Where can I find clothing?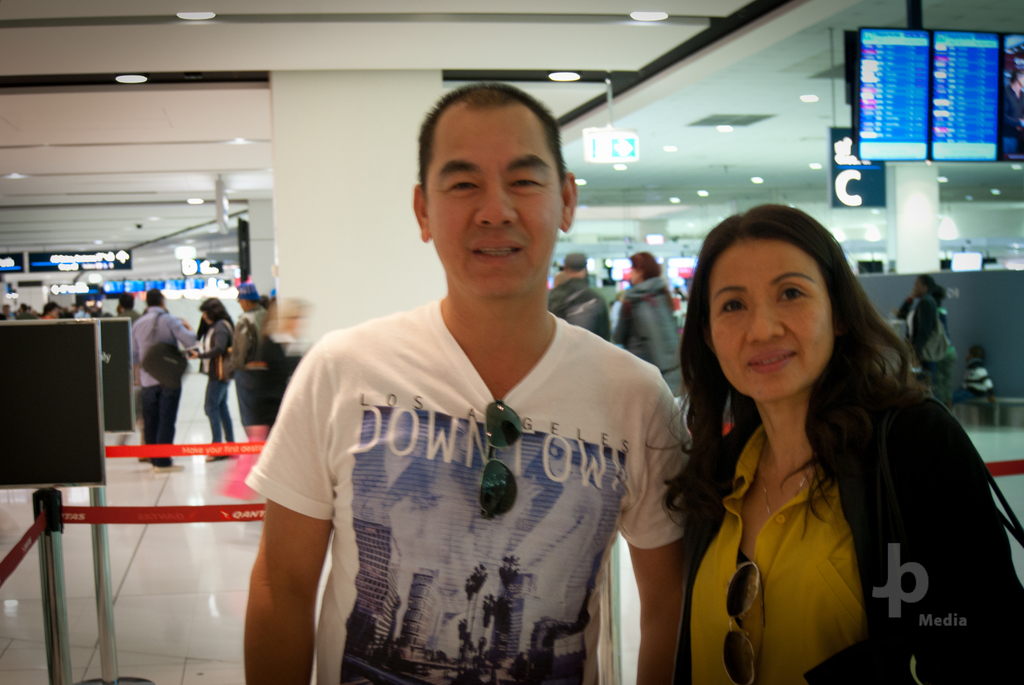
You can find it at box(132, 306, 195, 455).
